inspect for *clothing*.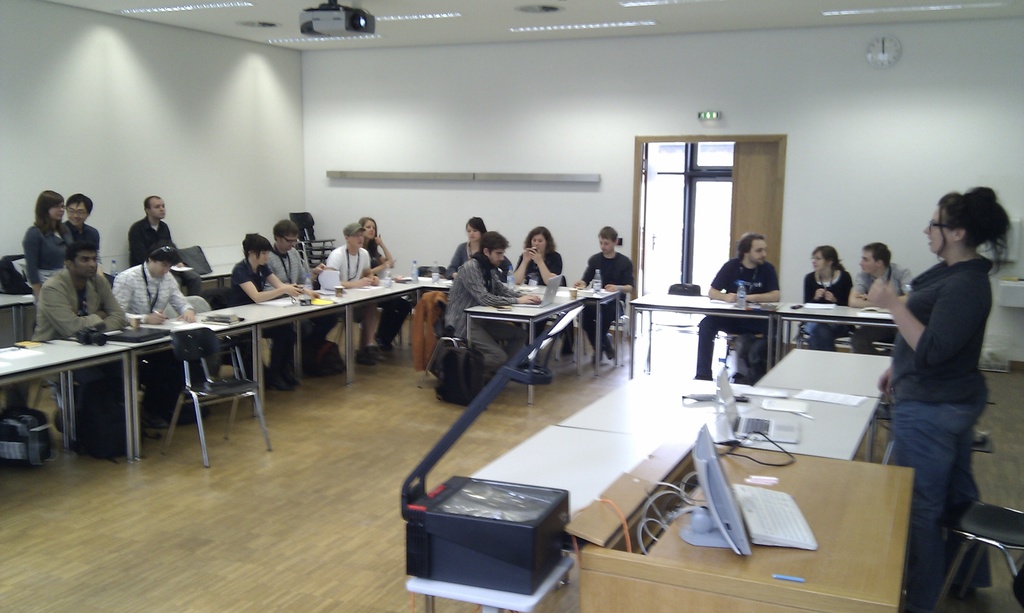
Inspection: x1=513, y1=234, x2=568, y2=295.
